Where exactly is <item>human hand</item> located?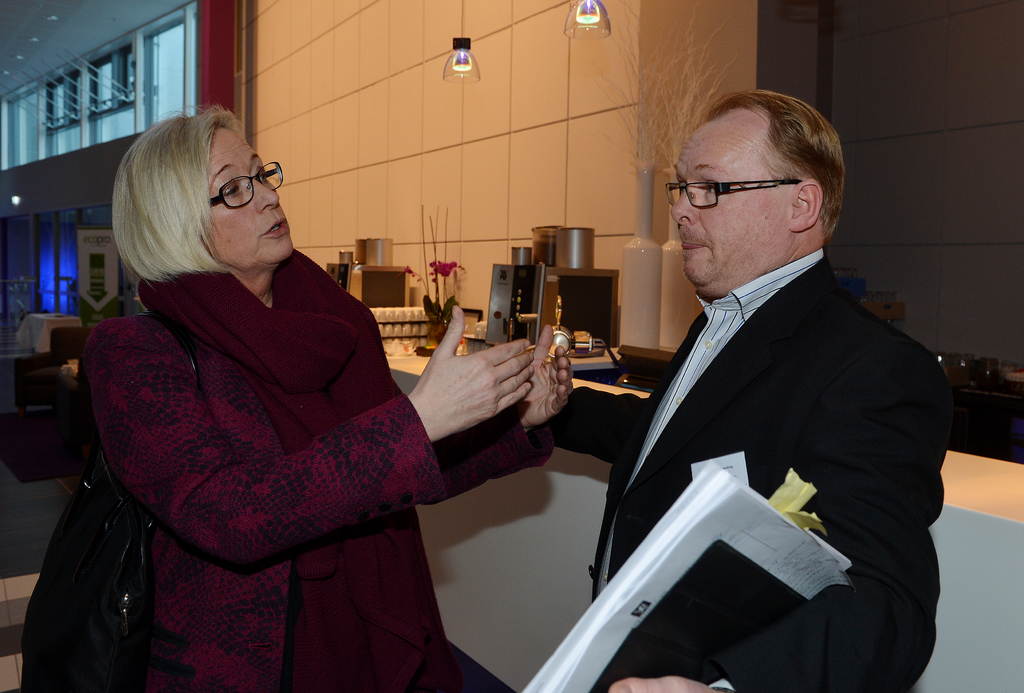
Its bounding box is x1=409, y1=303, x2=536, y2=441.
